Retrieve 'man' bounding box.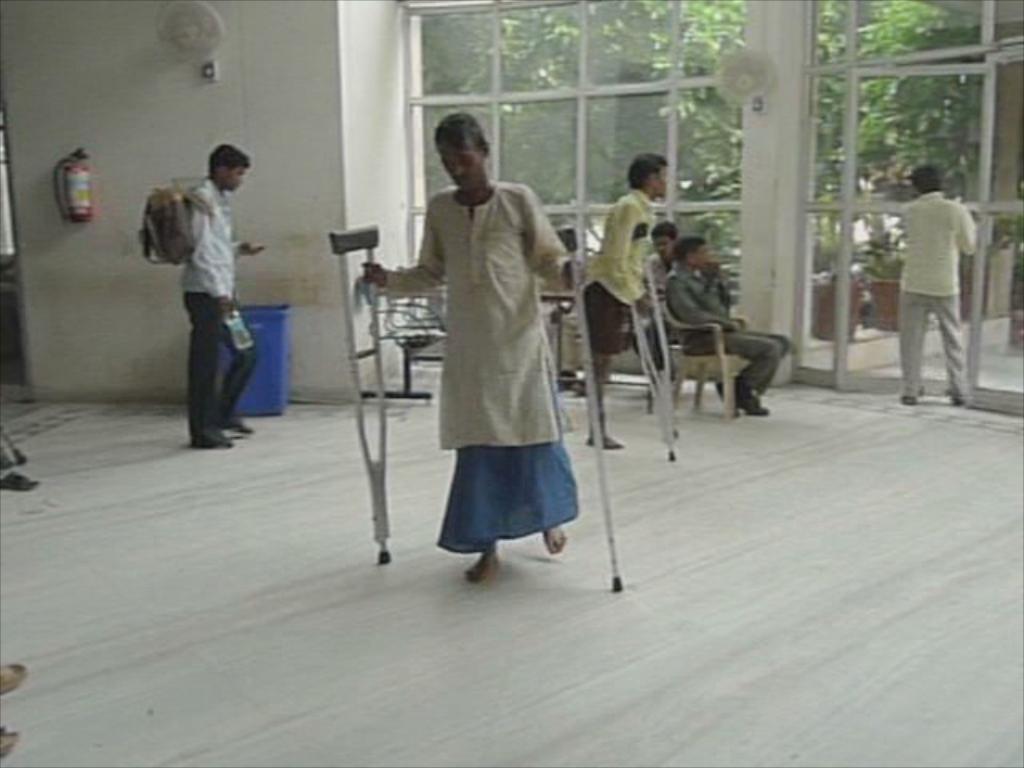
Bounding box: x1=358, y1=106, x2=589, y2=587.
